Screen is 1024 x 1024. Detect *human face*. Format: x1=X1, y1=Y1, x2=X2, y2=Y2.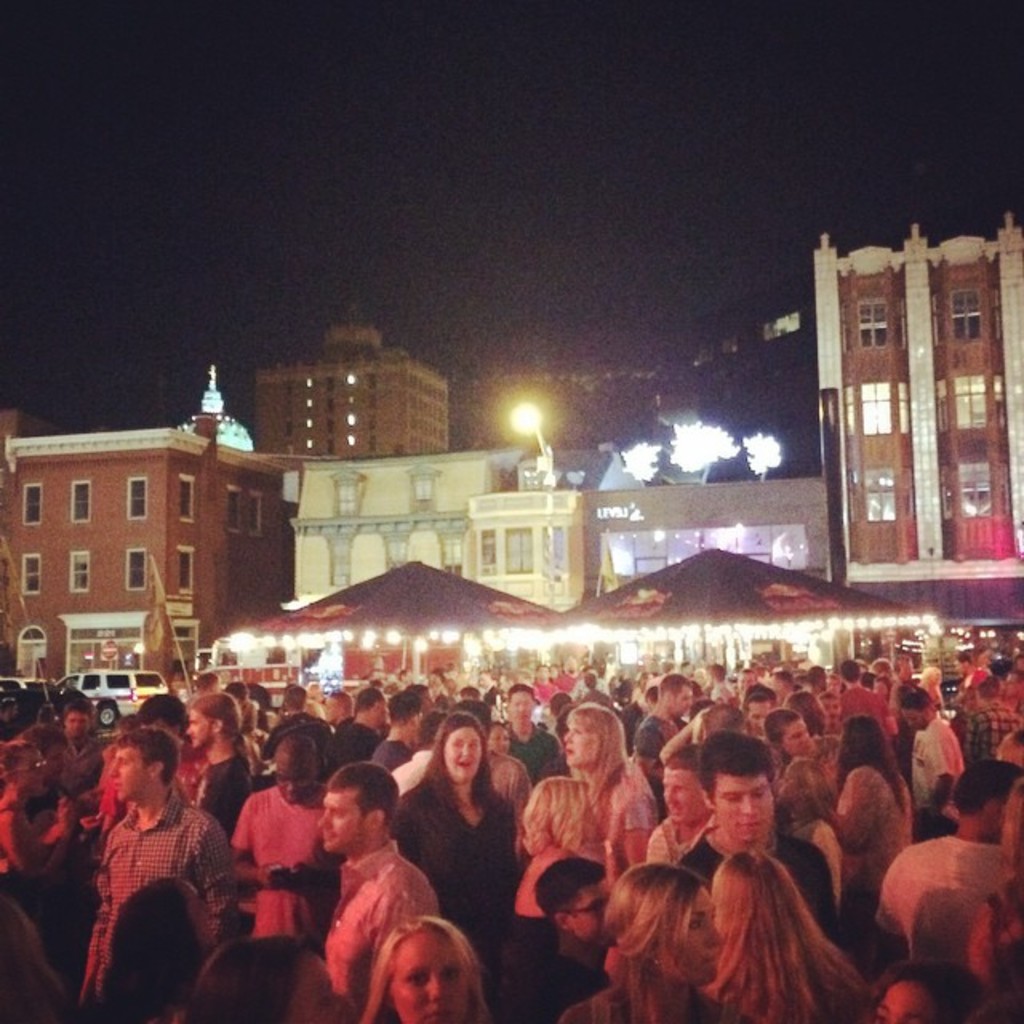
x1=376, y1=699, x2=390, y2=728.
